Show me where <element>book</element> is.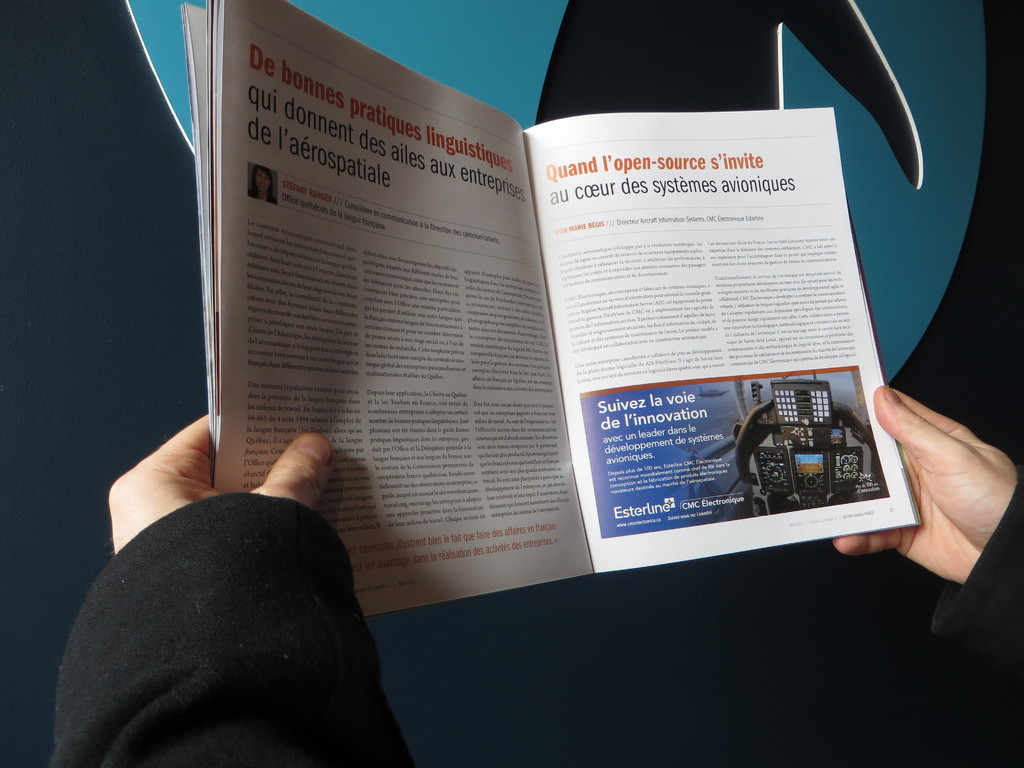
<element>book</element> is at region(178, 0, 919, 627).
